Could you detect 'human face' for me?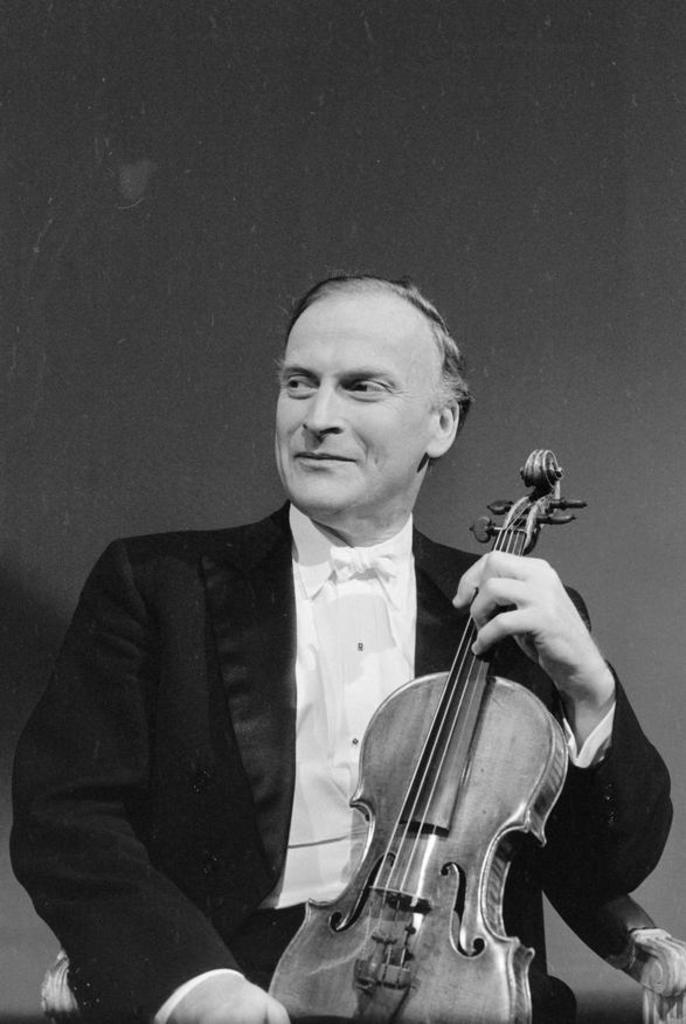
Detection result: [272, 290, 442, 510].
